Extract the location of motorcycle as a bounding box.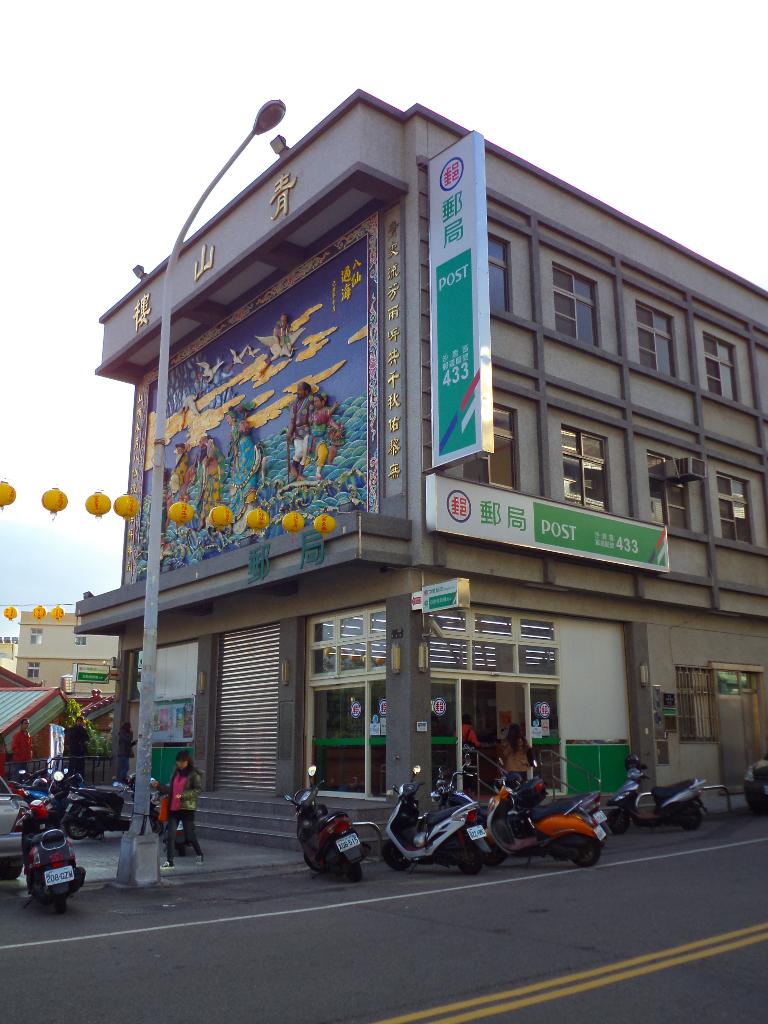
<region>600, 762, 708, 833</region>.
